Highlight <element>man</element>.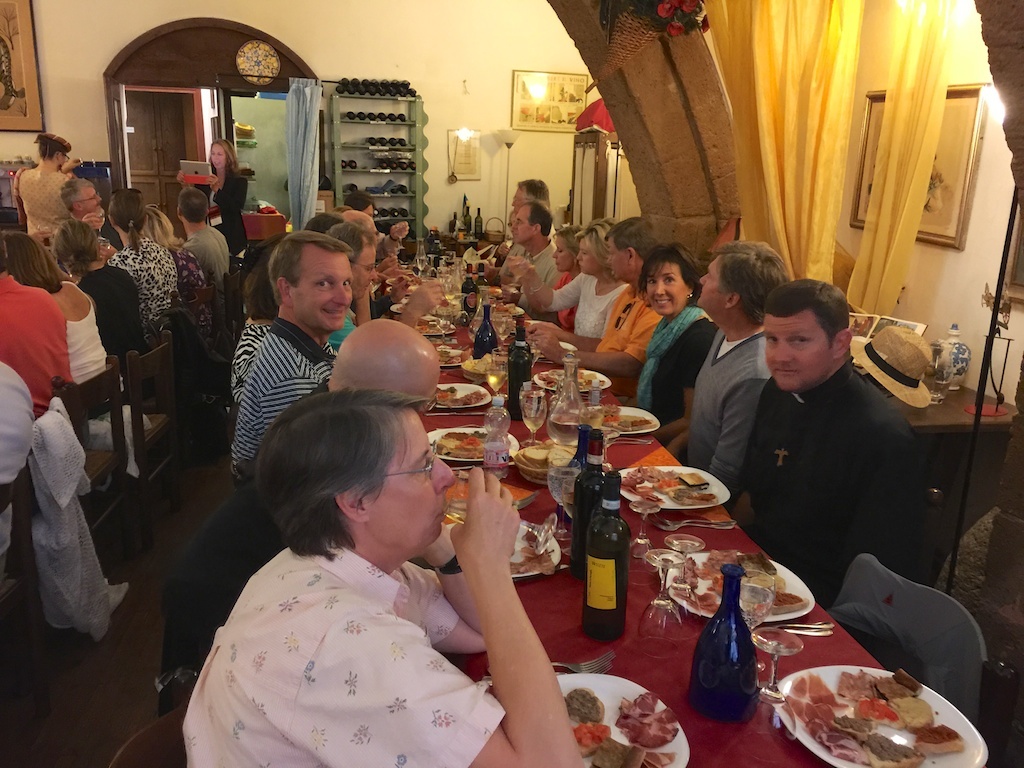
Highlighted region: 507:202:560:304.
